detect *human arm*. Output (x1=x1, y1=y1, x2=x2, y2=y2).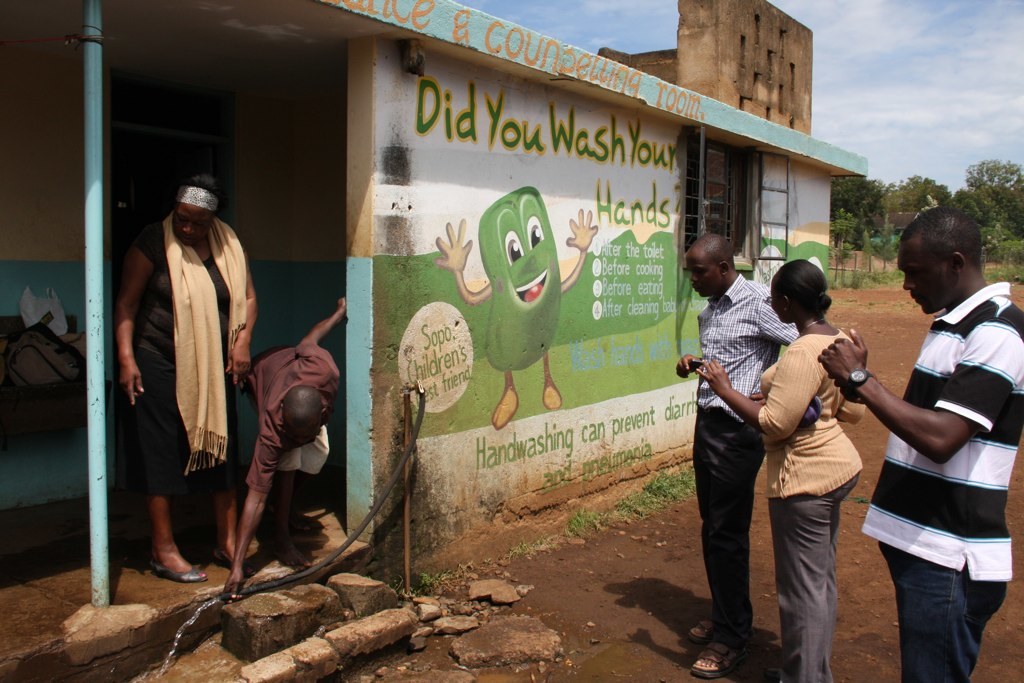
(x1=676, y1=339, x2=693, y2=375).
